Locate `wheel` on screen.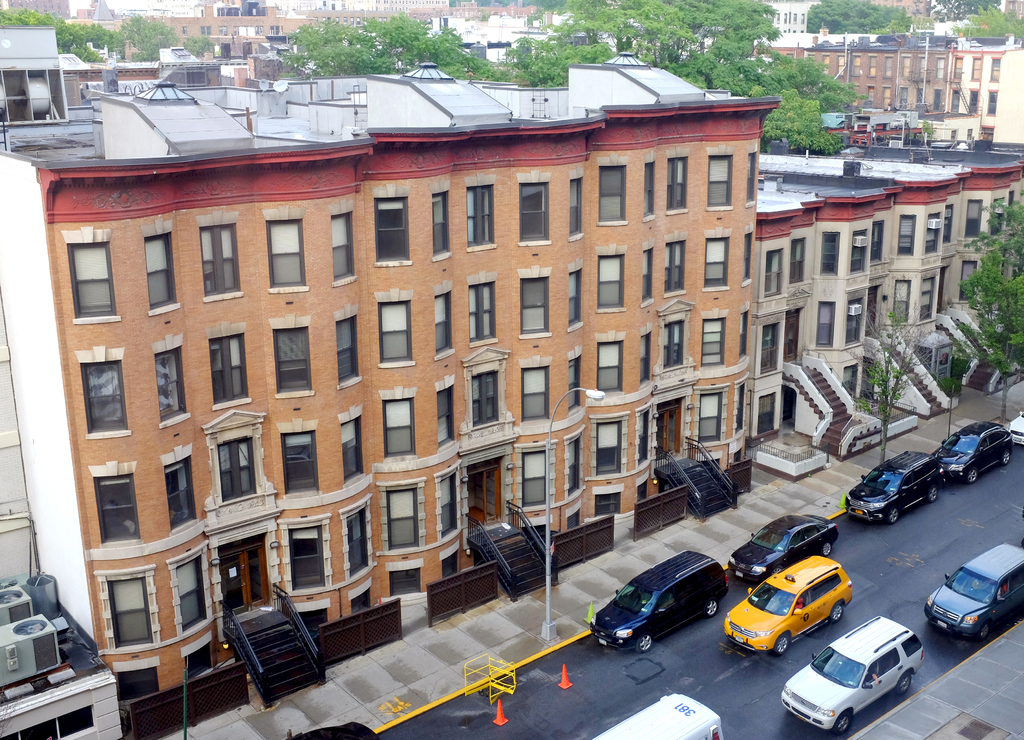
On screen at 834:607:845:624.
